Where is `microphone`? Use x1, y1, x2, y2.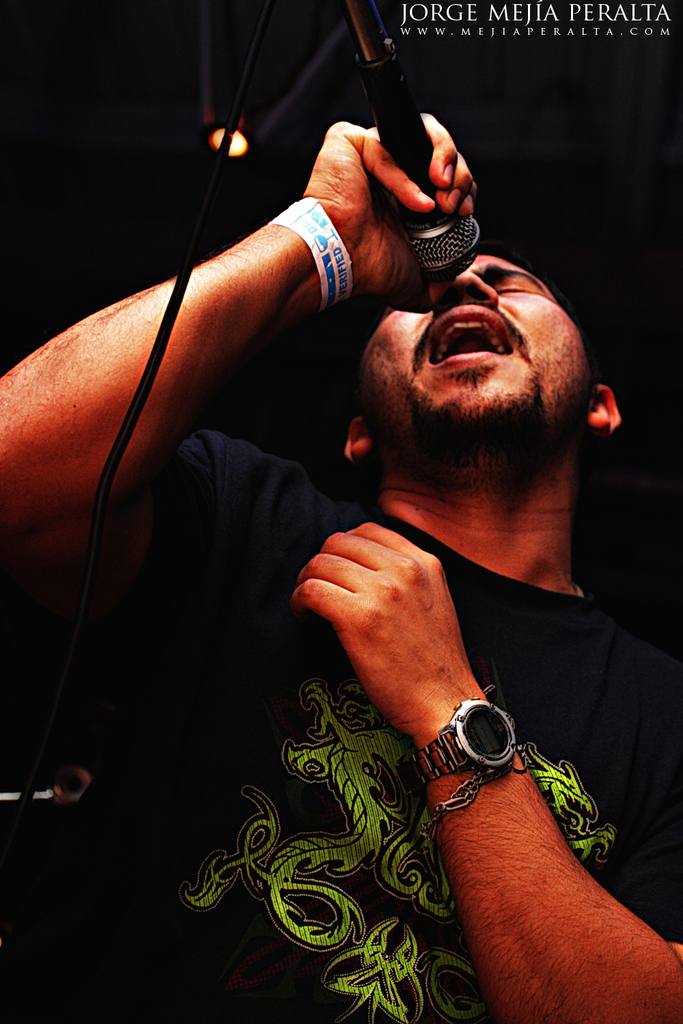
339, 5, 495, 279.
